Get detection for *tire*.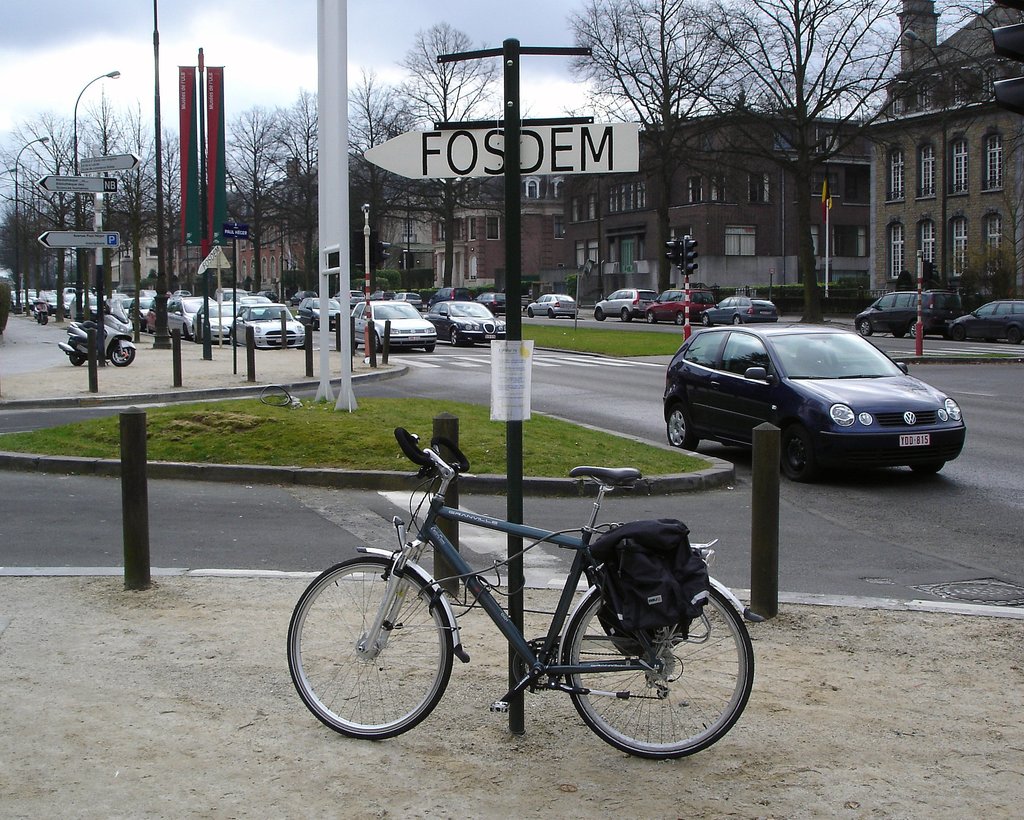
Detection: l=643, t=310, r=659, b=325.
